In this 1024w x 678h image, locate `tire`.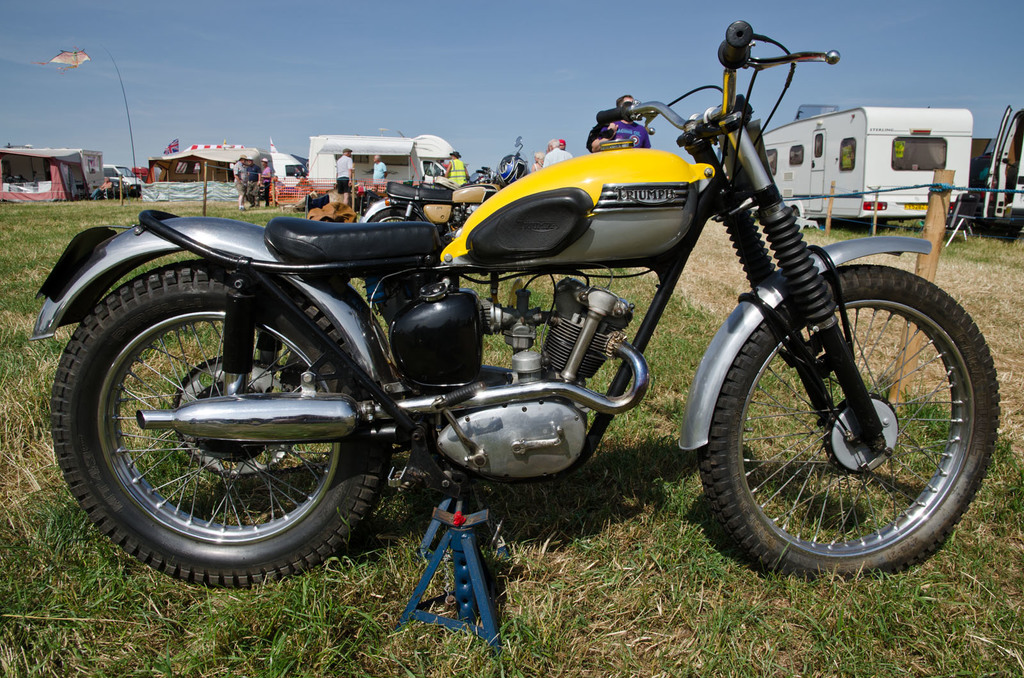
Bounding box: {"x1": 701, "y1": 257, "x2": 997, "y2": 587}.
